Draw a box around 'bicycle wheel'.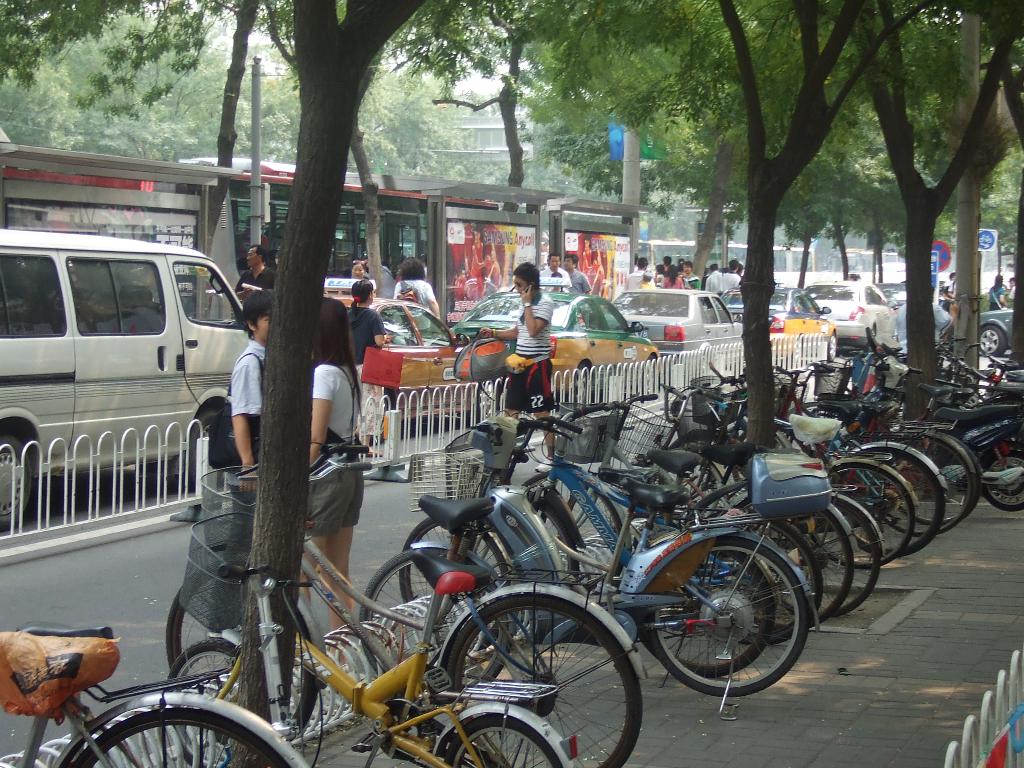
locate(52, 690, 300, 767).
